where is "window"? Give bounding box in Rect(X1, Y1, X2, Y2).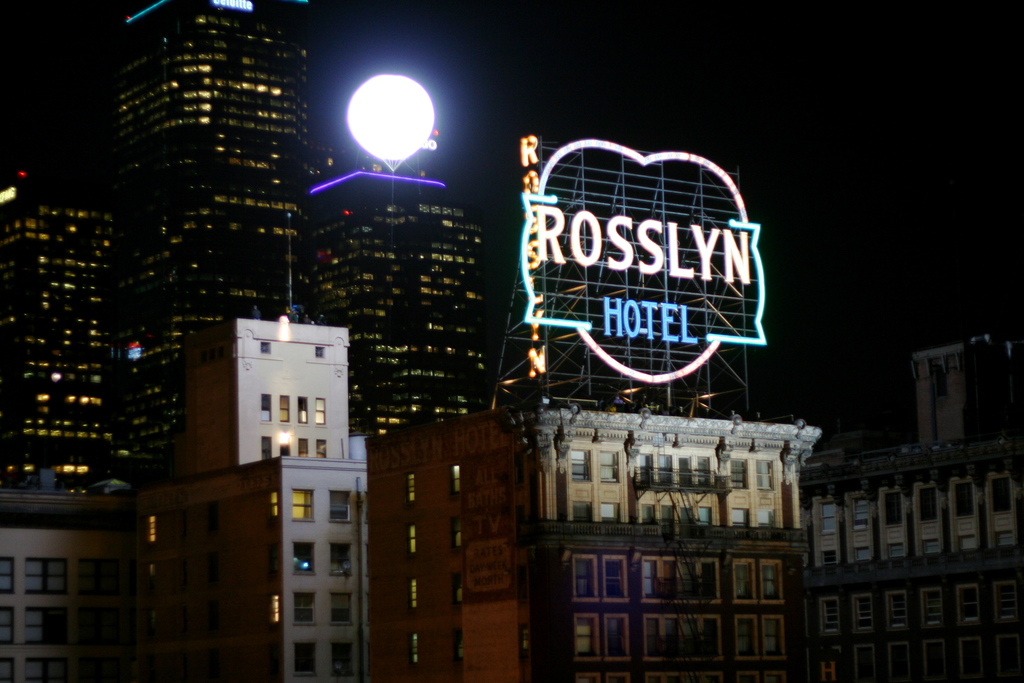
Rect(2, 593, 13, 641).
